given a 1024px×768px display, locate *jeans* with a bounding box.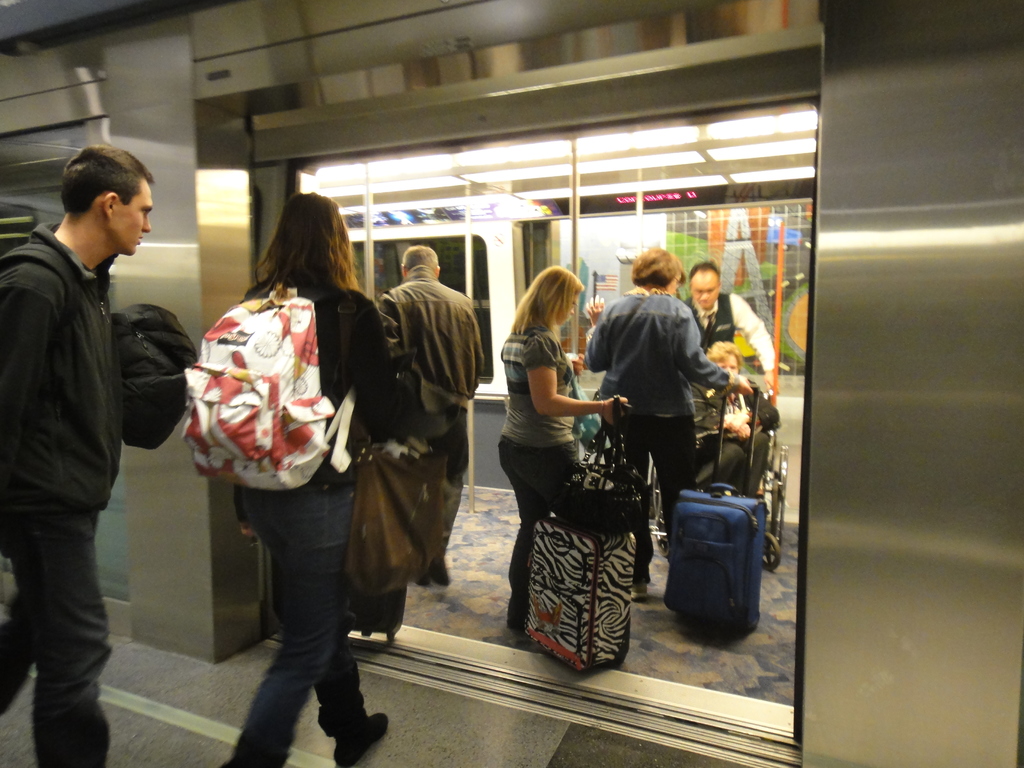
Located: BBox(240, 479, 374, 767).
